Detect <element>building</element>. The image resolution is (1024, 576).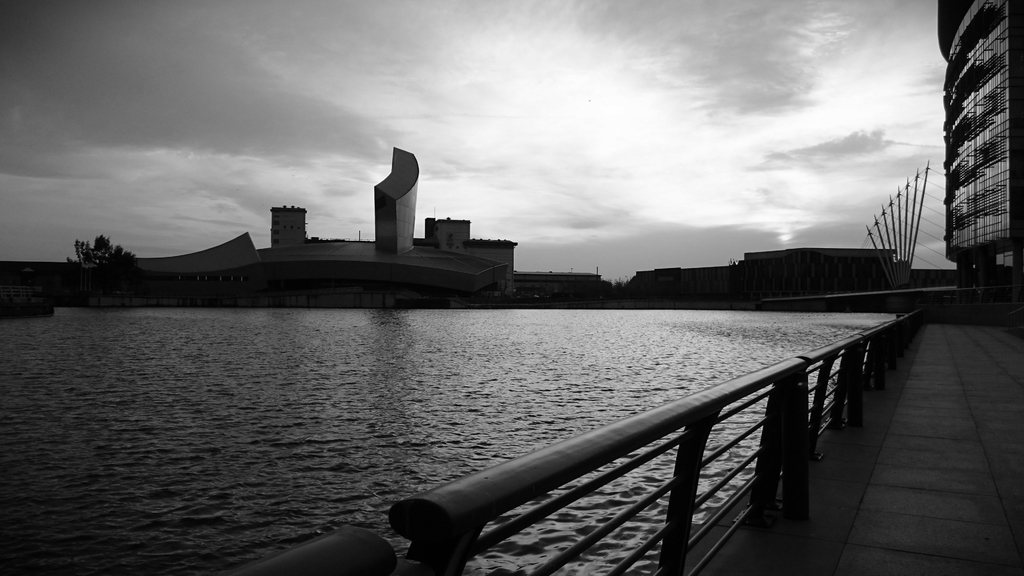
<bbox>375, 145, 419, 255</bbox>.
